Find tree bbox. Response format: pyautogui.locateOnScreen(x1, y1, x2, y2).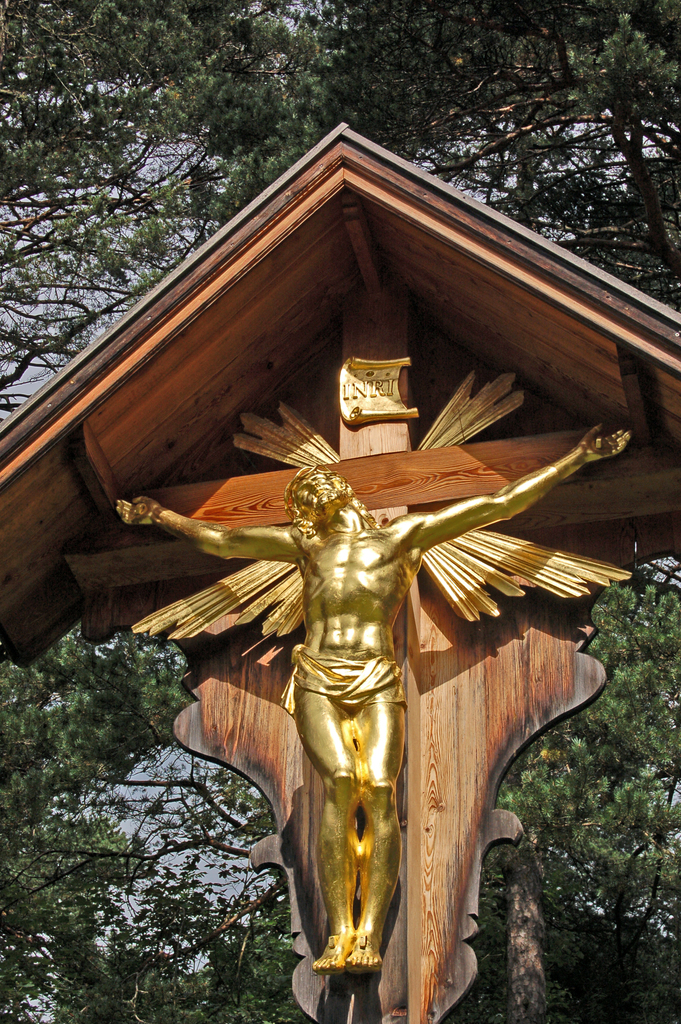
pyautogui.locateOnScreen(0, 0, 680, 1023).
